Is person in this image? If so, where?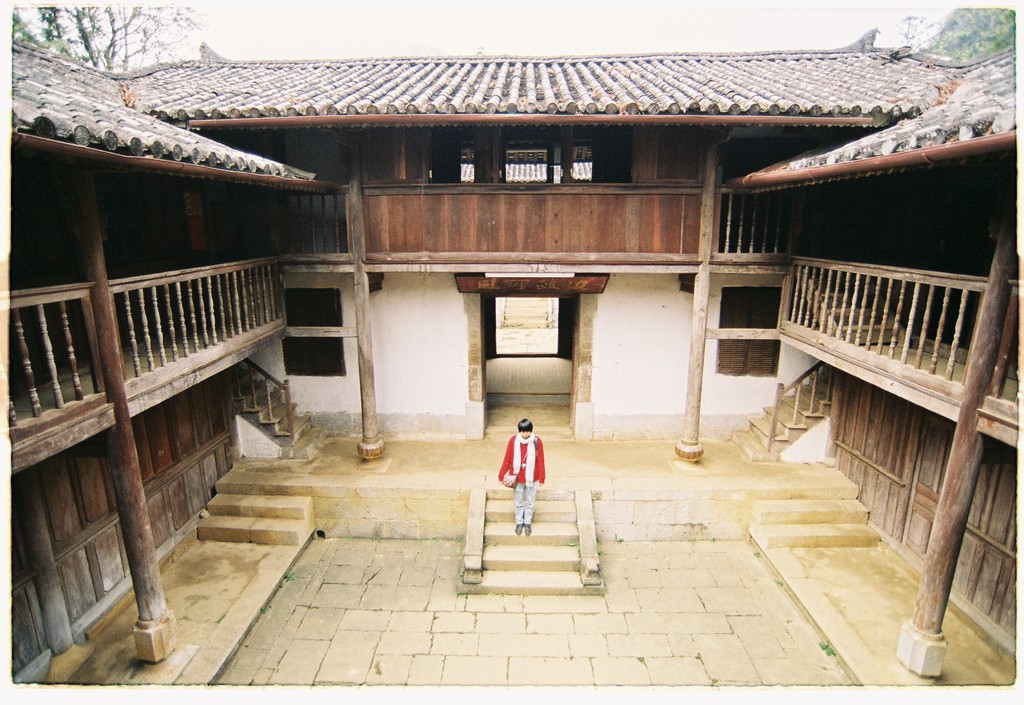
Yes, at 497/409/554/530.
